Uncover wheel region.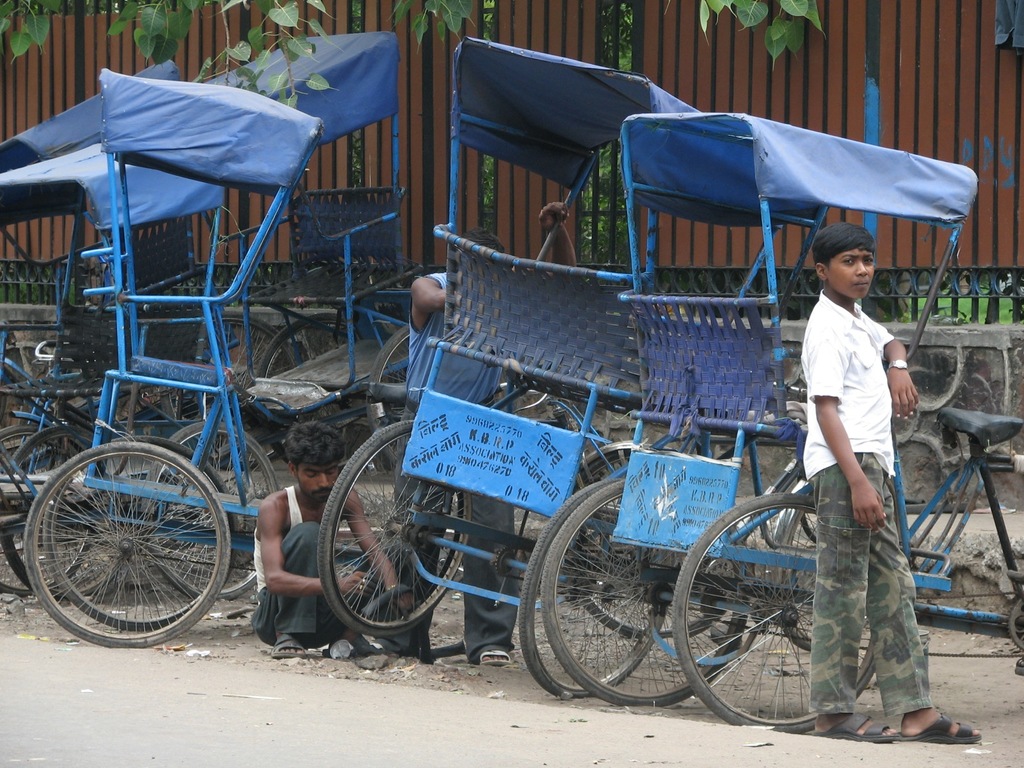
Uncovered: bbox=(537, 478, 750, 708).
